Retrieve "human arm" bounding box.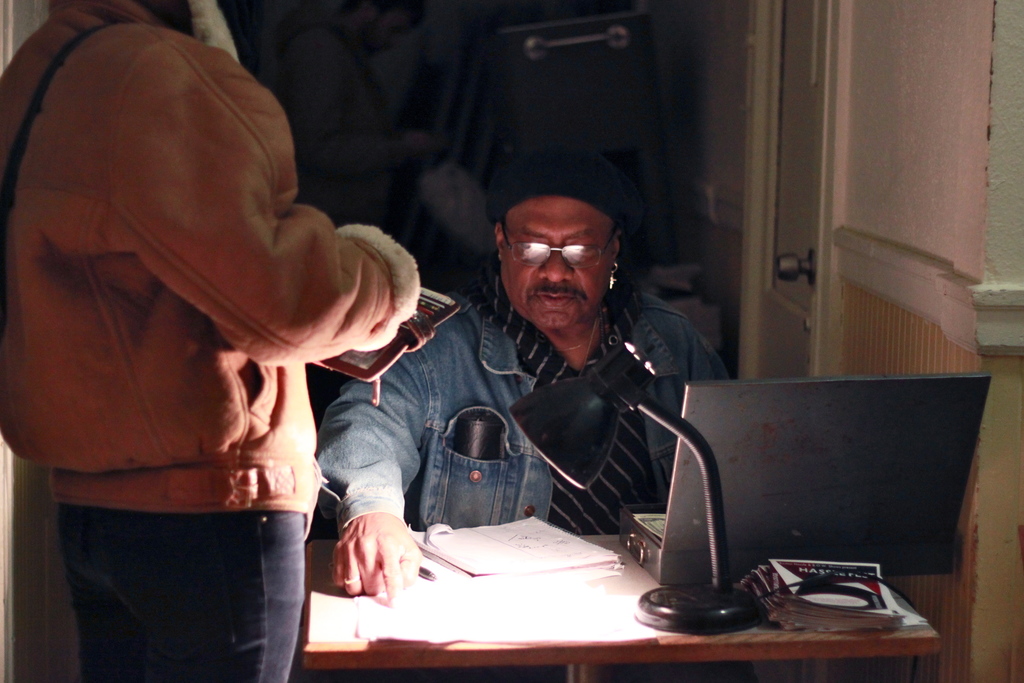
Bounding box: (left=307, top=339, right=432, bottom=586).
